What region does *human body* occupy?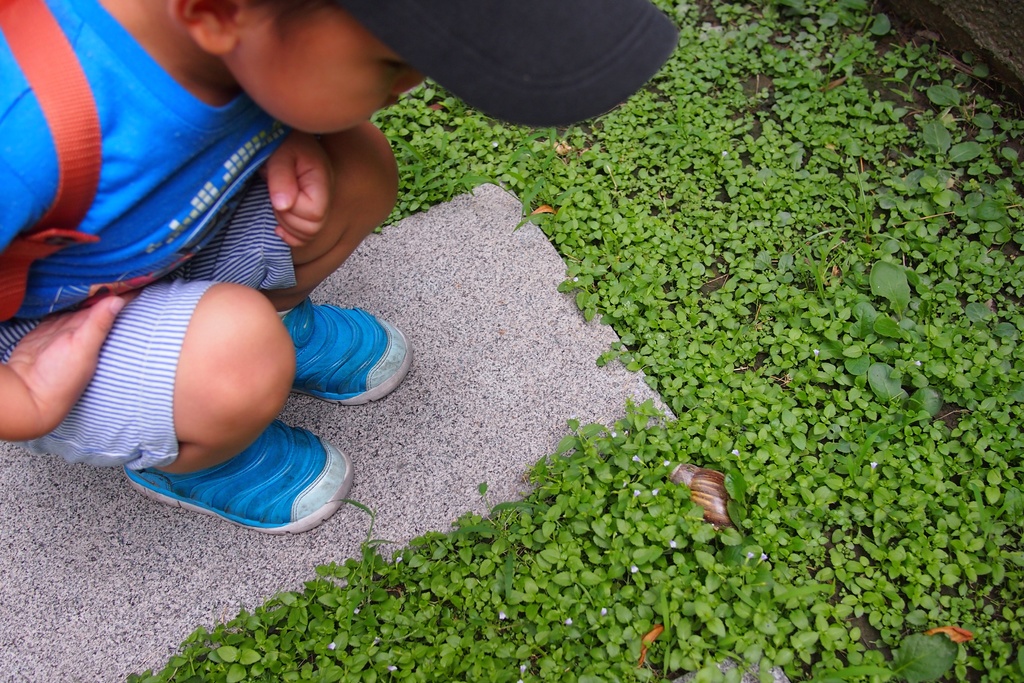
box=[19, 8, 673, 550].
